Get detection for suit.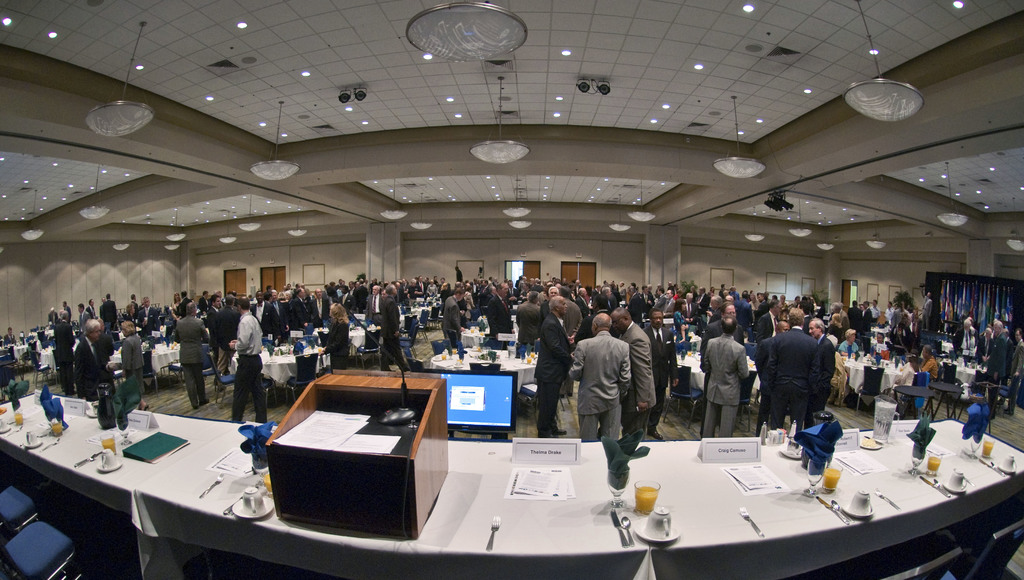
Detection: pyautogui.locateOnScreen(138, 306, 160, 337).
